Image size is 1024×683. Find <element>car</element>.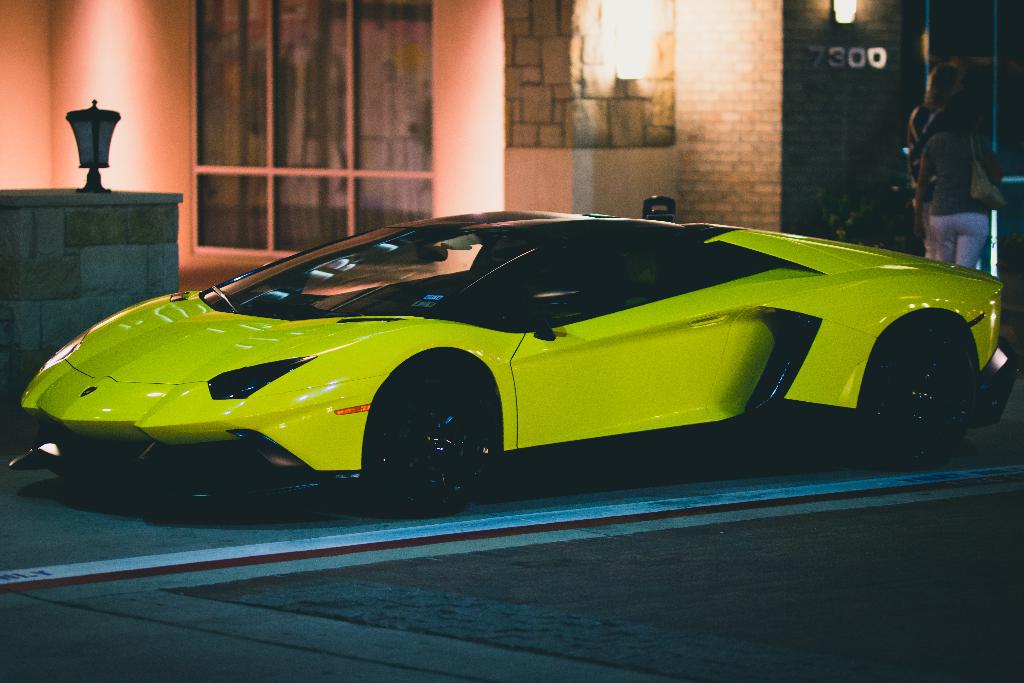
box(26, 206, 1002, 505).
